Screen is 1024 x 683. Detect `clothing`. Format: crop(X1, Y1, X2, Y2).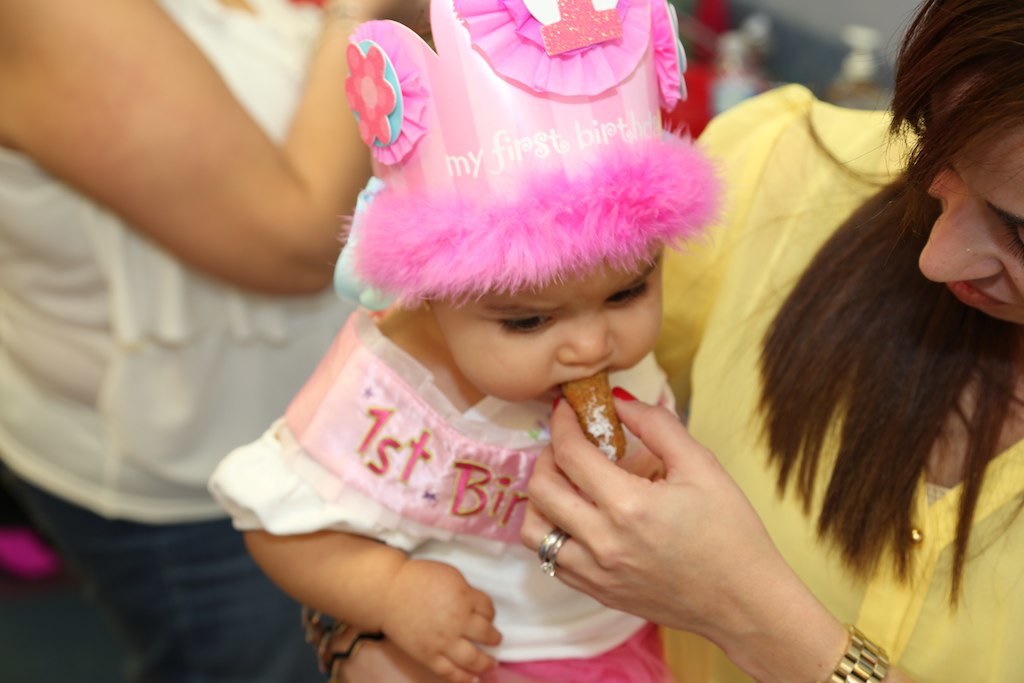
crop(0, 0, 370, 682).
